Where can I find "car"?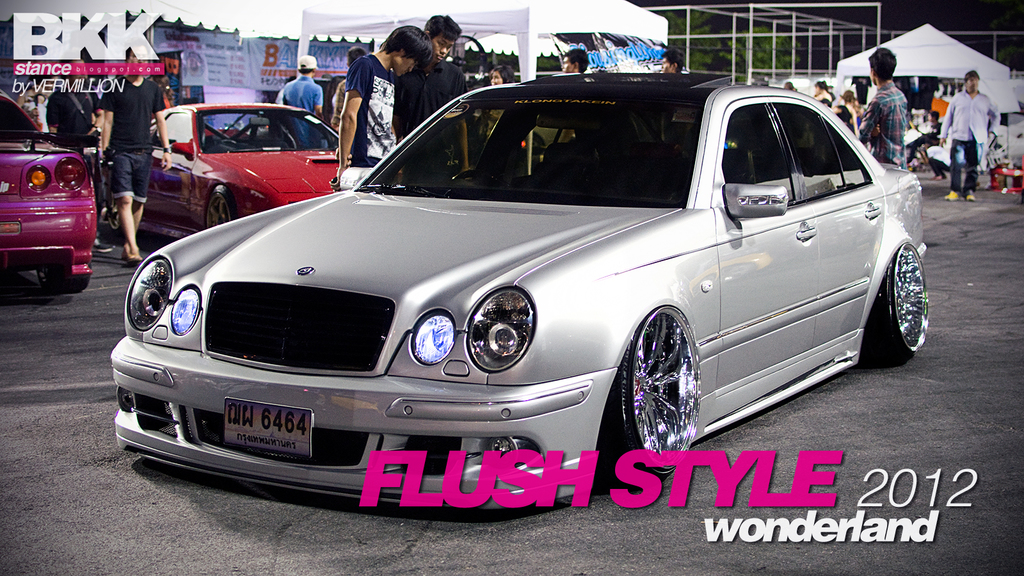
You can find it at {"left": 111, "top": 70, "right": 926, "bottom": 512}.
